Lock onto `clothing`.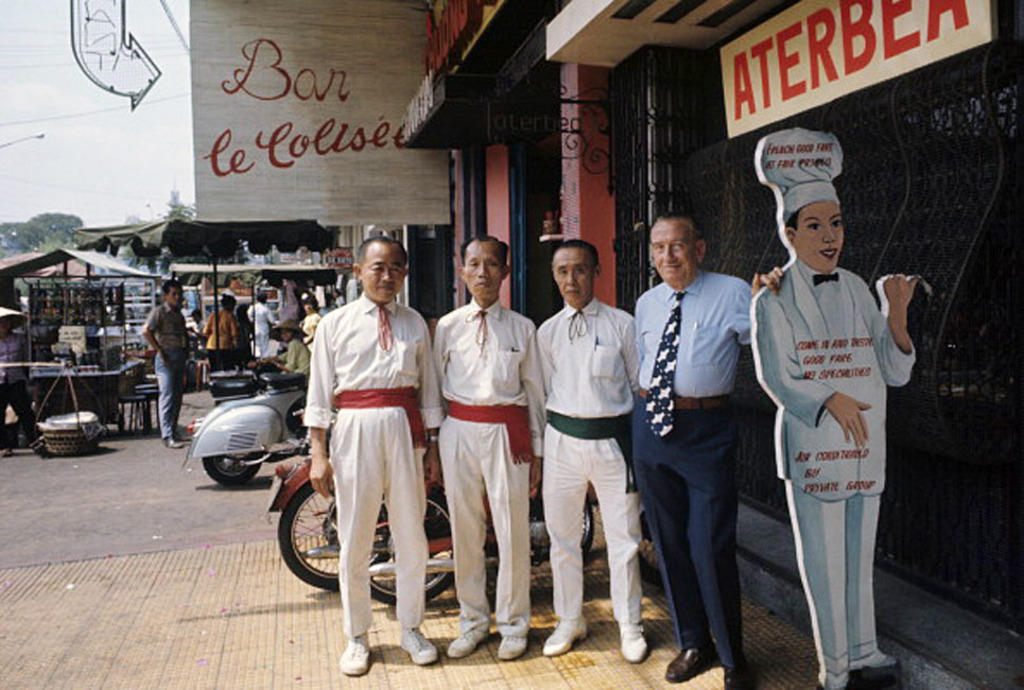
Locked: select_region(246, 292, 279, 359).
